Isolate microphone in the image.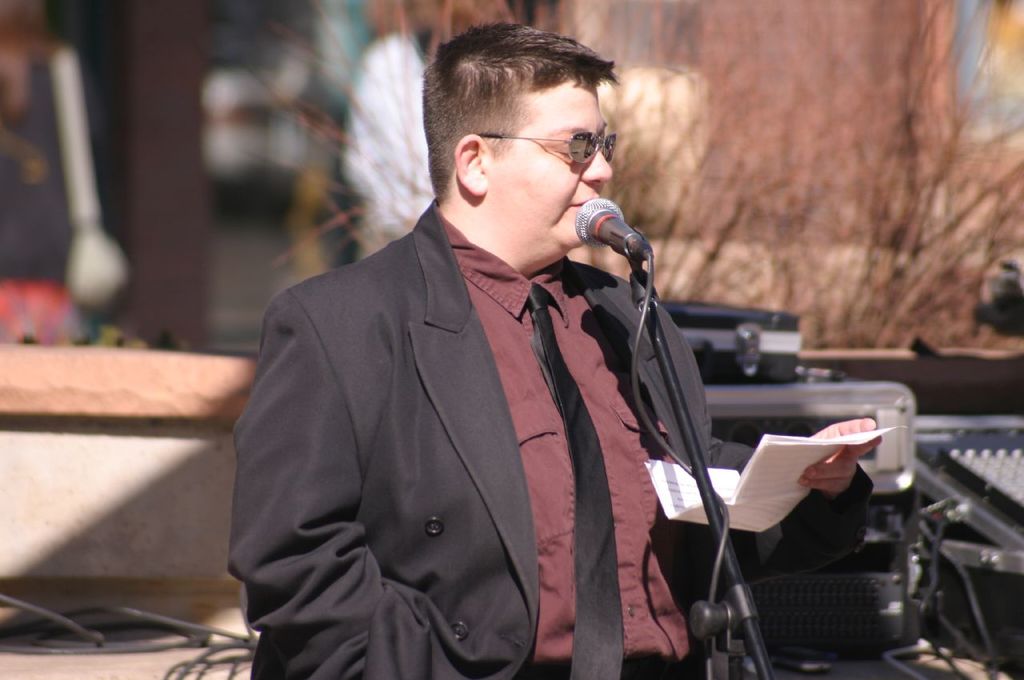
Isolated region: box=[570, 187, 653, 266].
